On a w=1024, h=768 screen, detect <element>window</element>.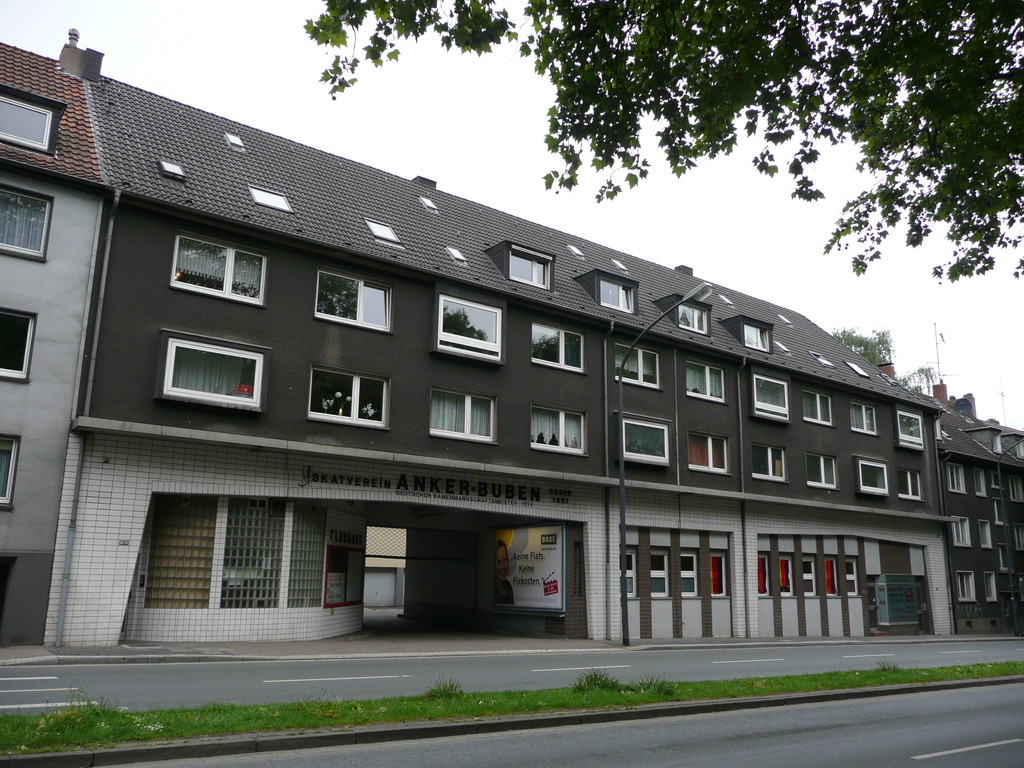
{"x1": 752, "y1": 374, "x2": 789, "y2": 422}.
